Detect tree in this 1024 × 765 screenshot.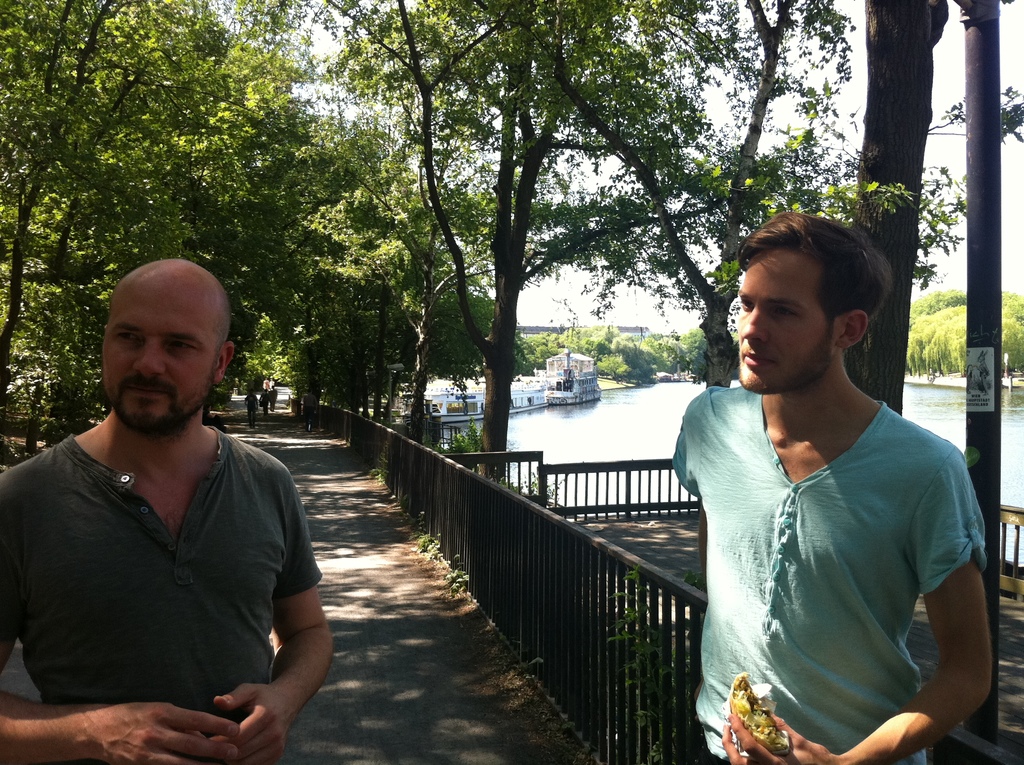
Detection: <box>898,287,968,376</box>.
